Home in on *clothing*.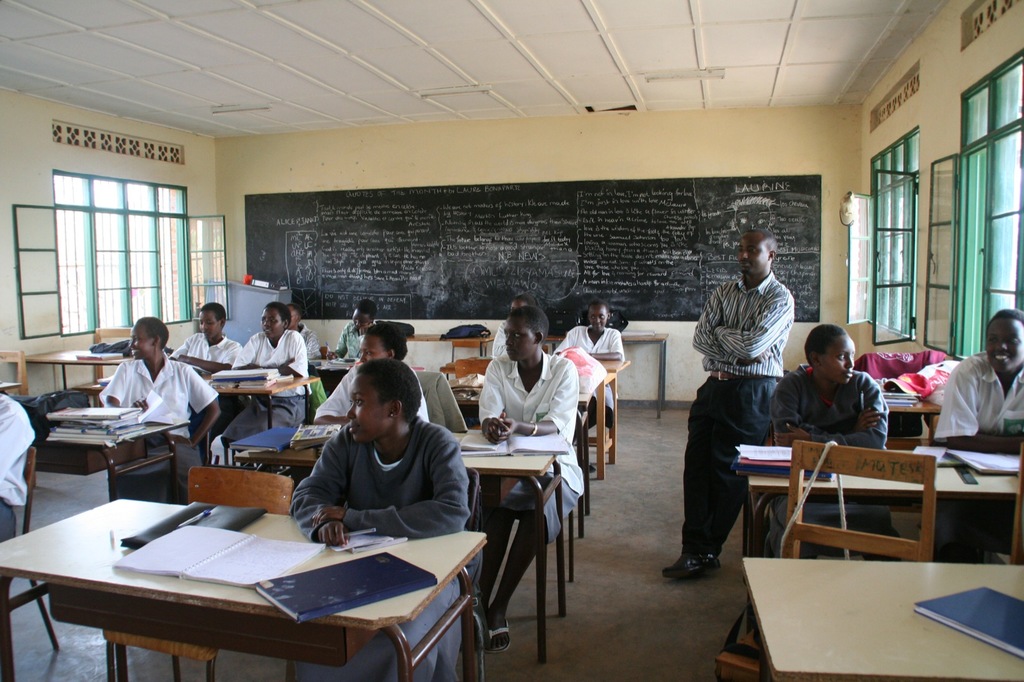
Homed in at (906,328,1023,465).
